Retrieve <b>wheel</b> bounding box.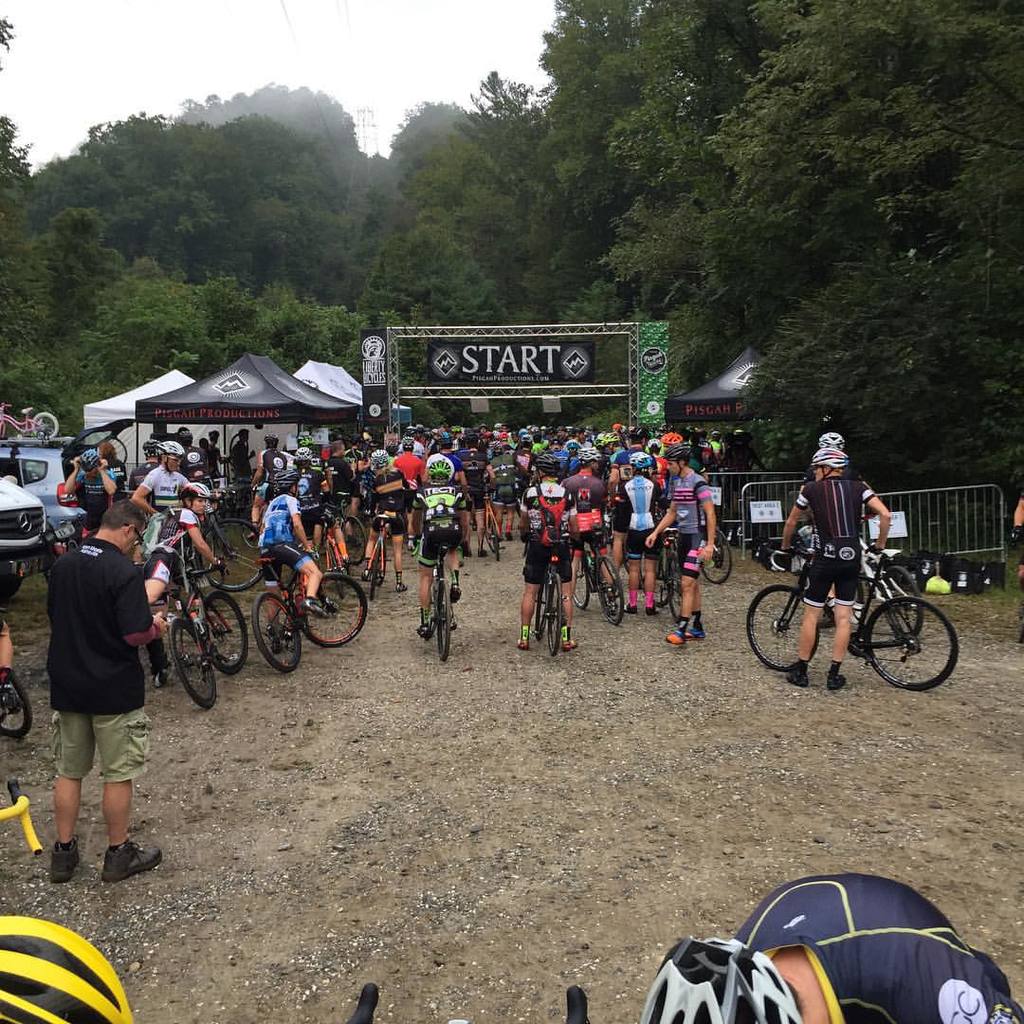
Bounding box: bbox=[588, 547, 624, 624].
